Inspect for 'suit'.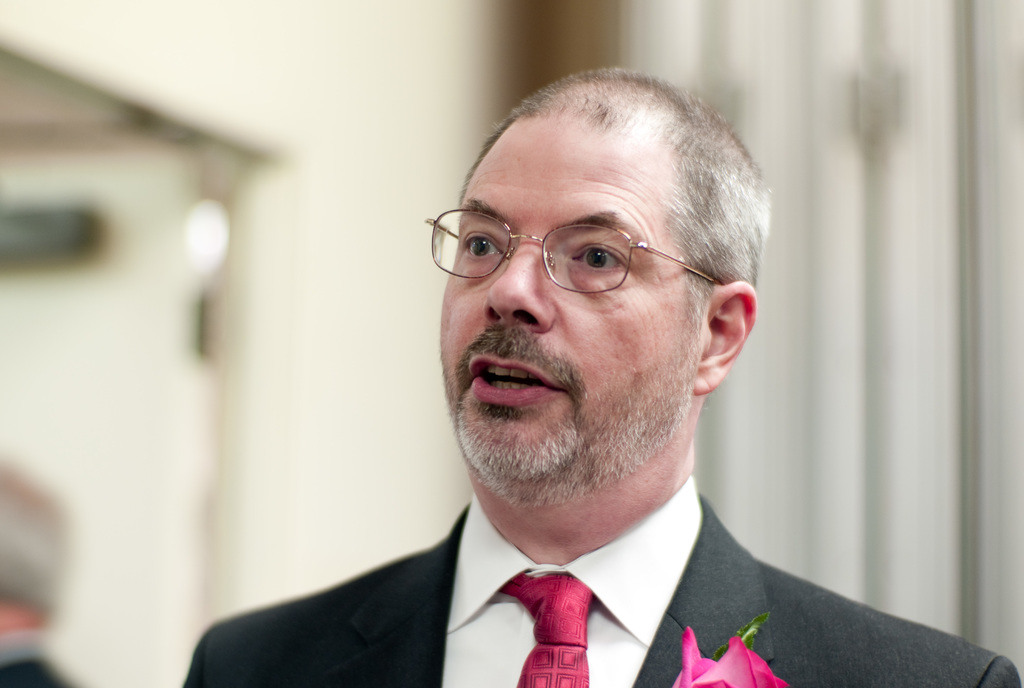
Inspection: 218, 467, 919, 682.
